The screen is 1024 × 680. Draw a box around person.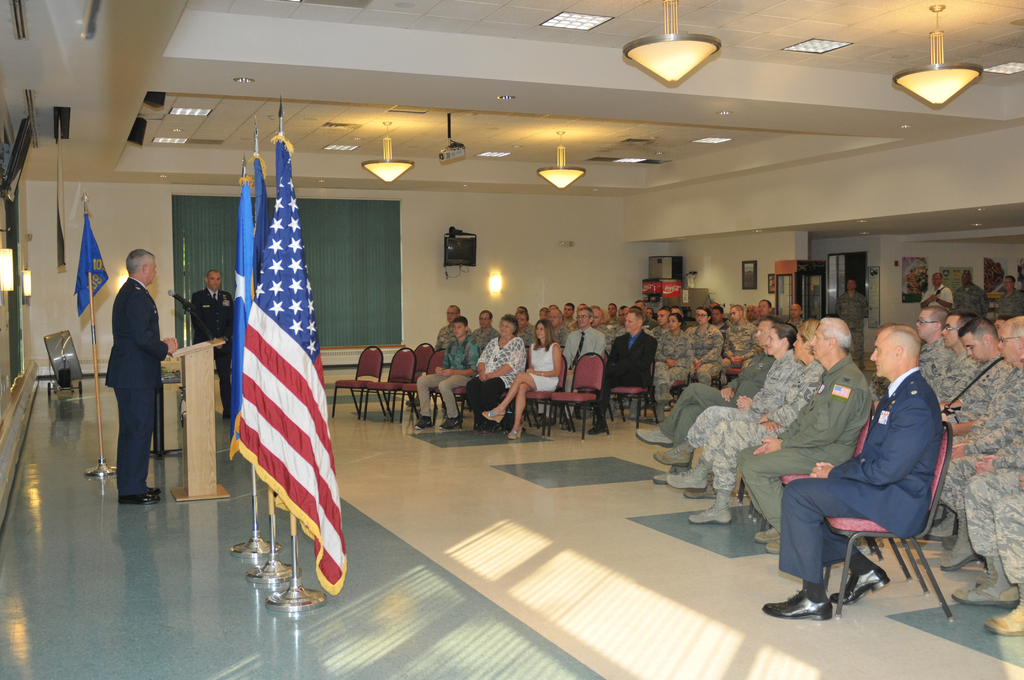
bbox(762, 323, 947, 621).
